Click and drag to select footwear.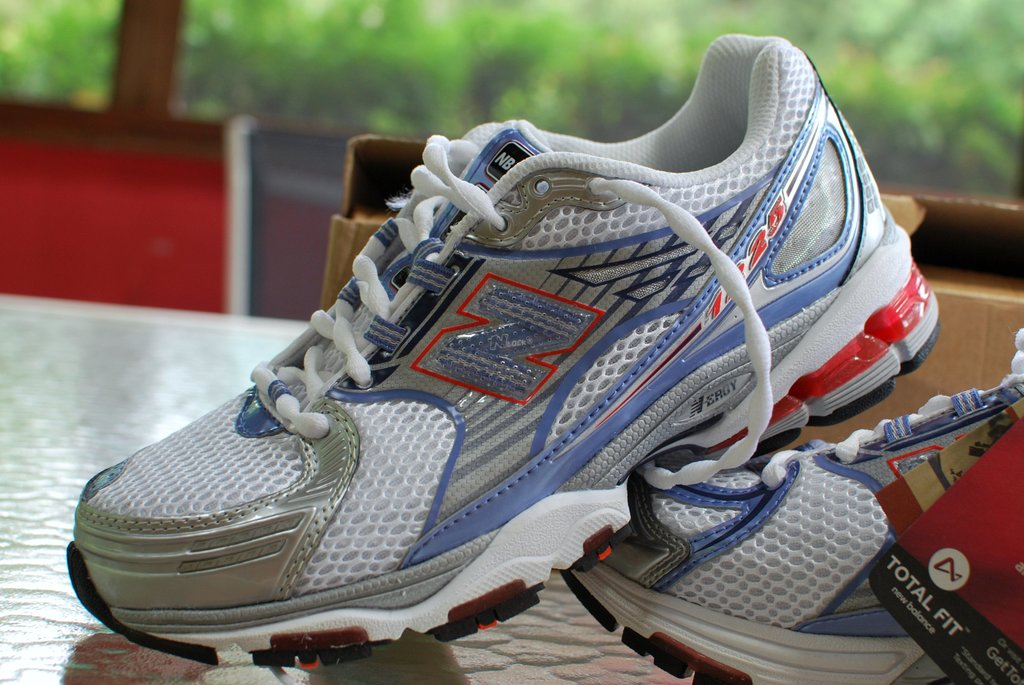
Selection: 564,332,1023,684.
